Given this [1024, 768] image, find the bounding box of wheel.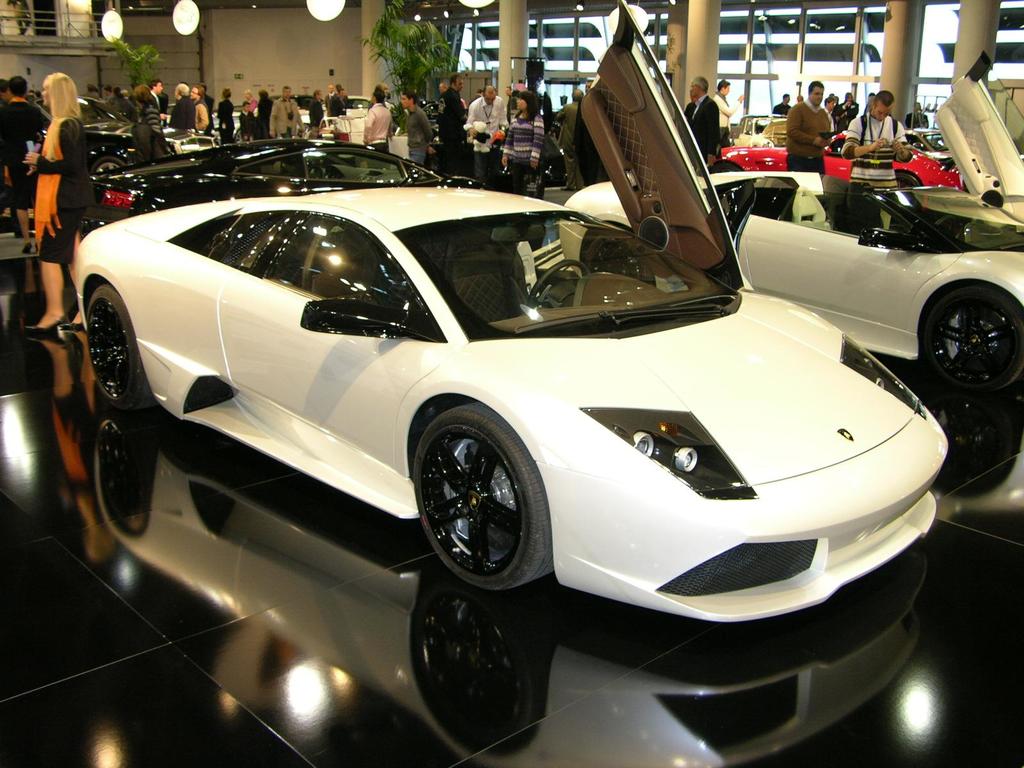
select_region(524, 254, 591, 315).
